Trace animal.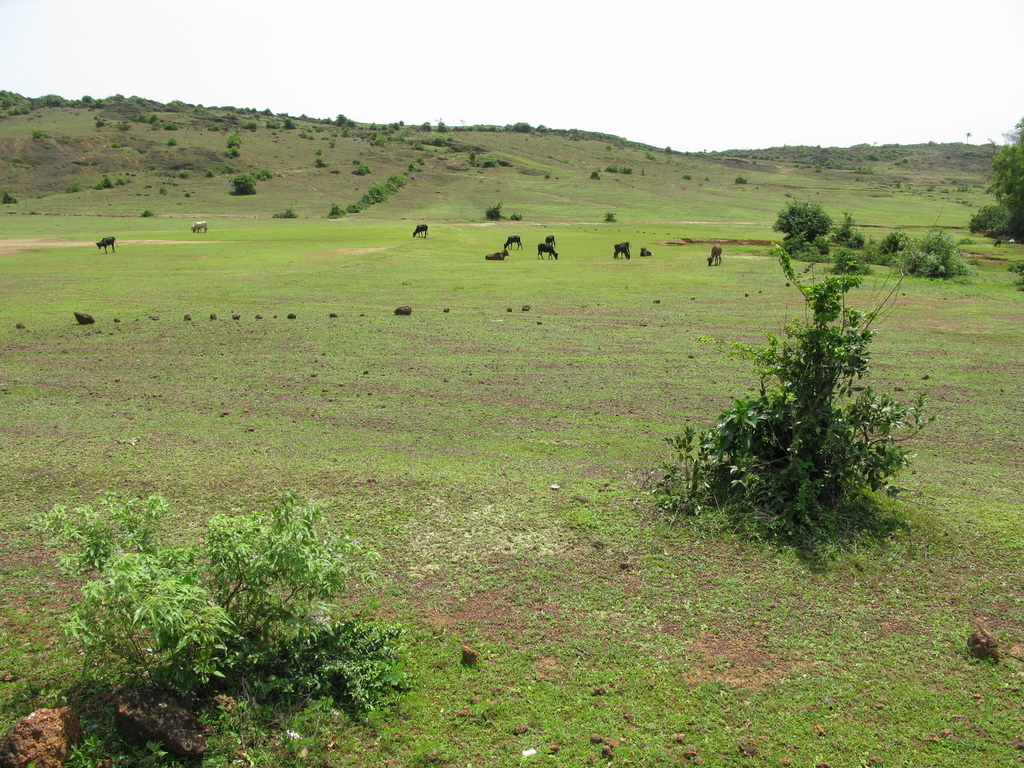
Traced to Rect(506, 236, 523, 249).
